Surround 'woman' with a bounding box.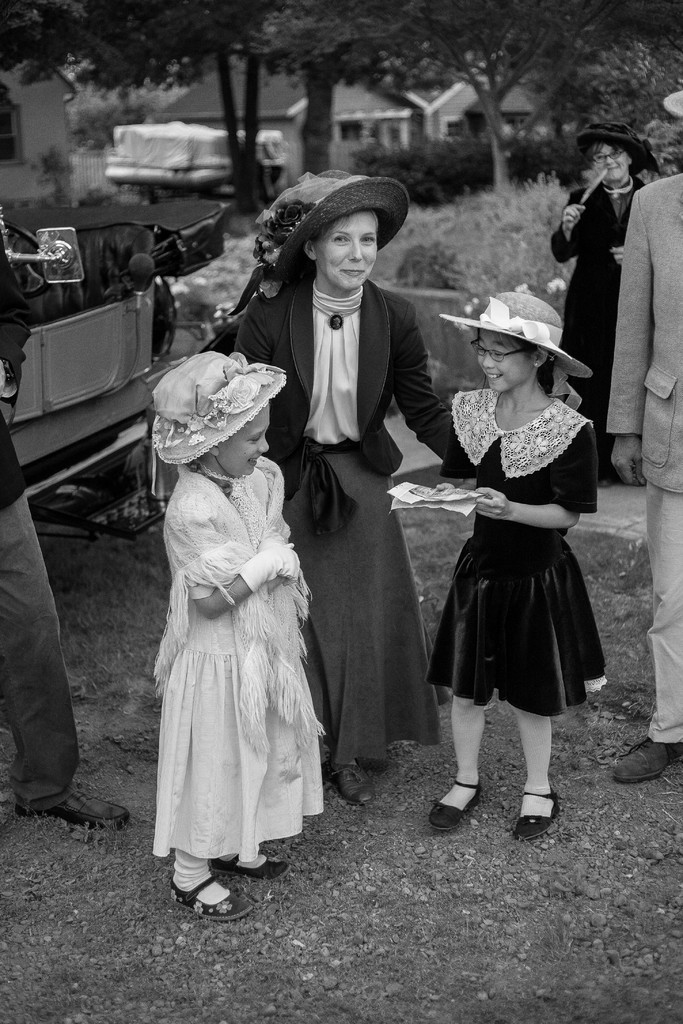
{"left": 429, "top": 290, "right": 604, "bottom": 835}.
